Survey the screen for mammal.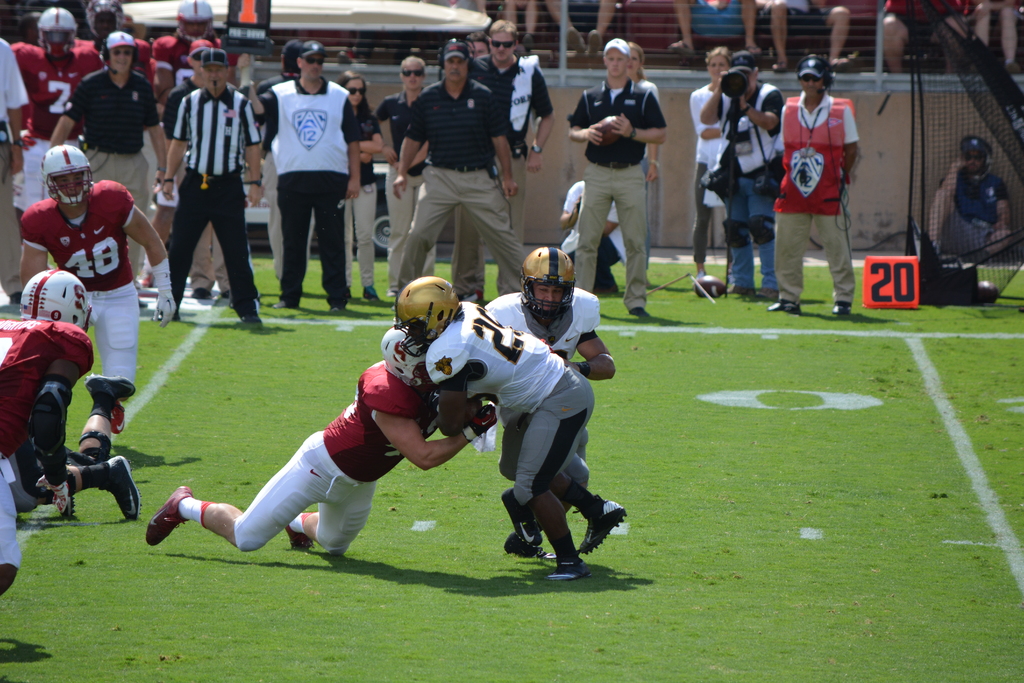
Survey found: 548,0,612,50.
